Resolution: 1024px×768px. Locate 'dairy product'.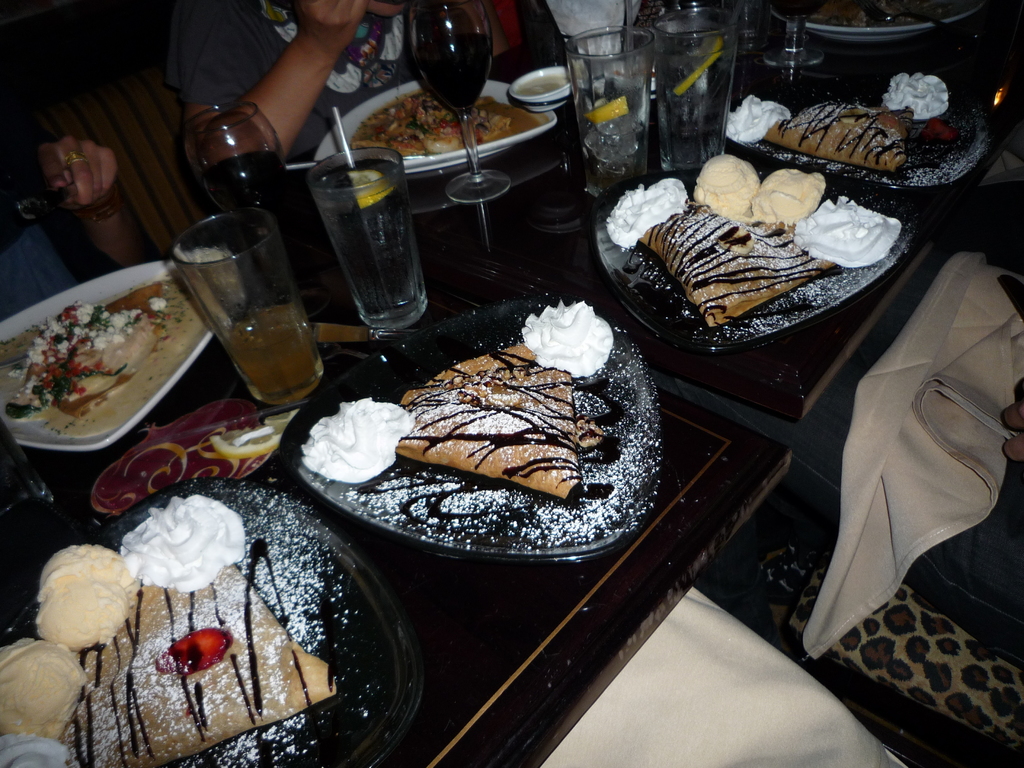
box(38, 550, 132, 659).
